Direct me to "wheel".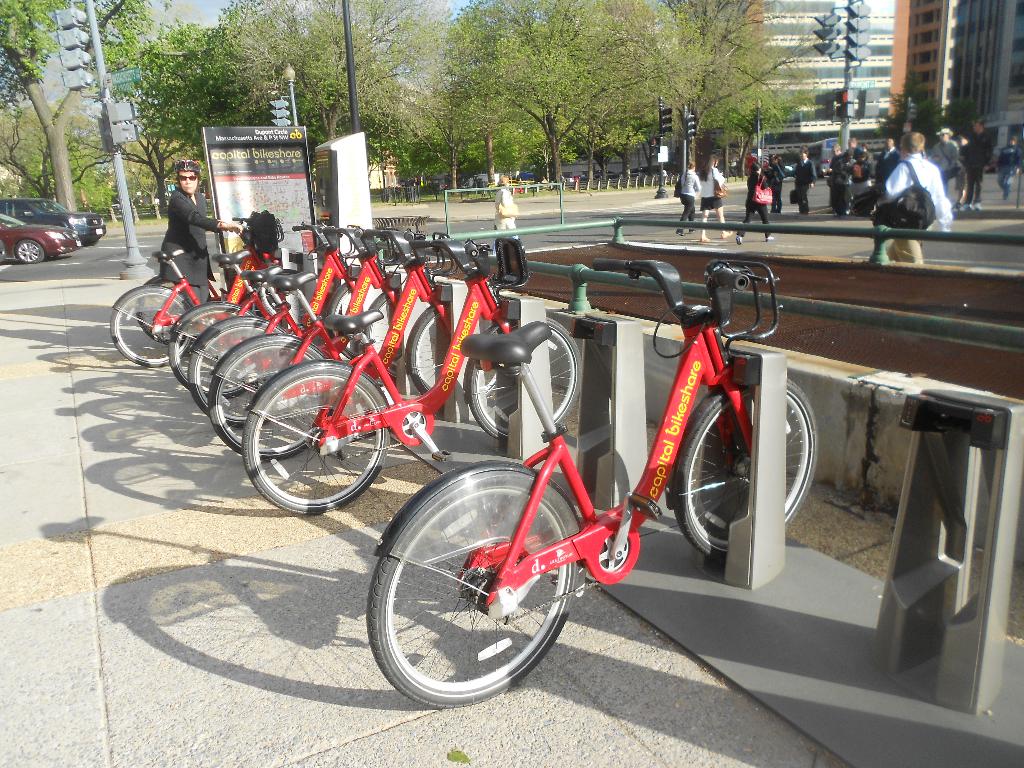
Direction: 410/305/448/413.
